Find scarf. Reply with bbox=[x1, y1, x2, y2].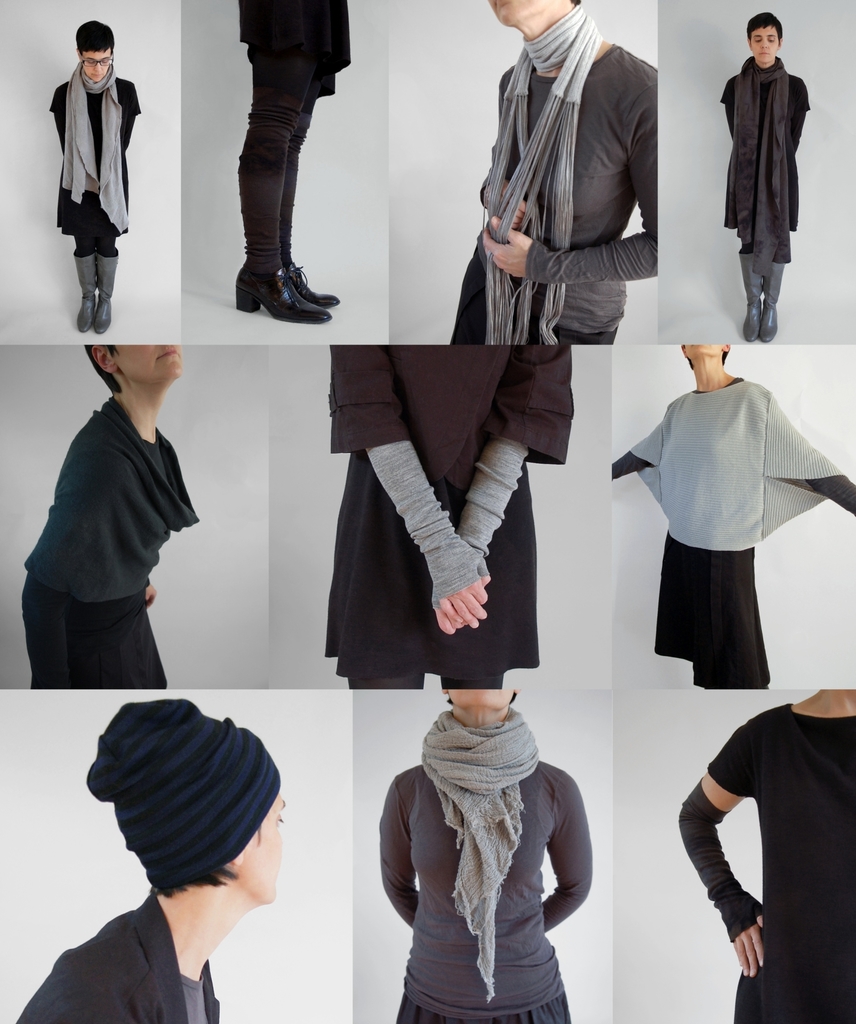
bbox=[61, 58, 125, 242].
